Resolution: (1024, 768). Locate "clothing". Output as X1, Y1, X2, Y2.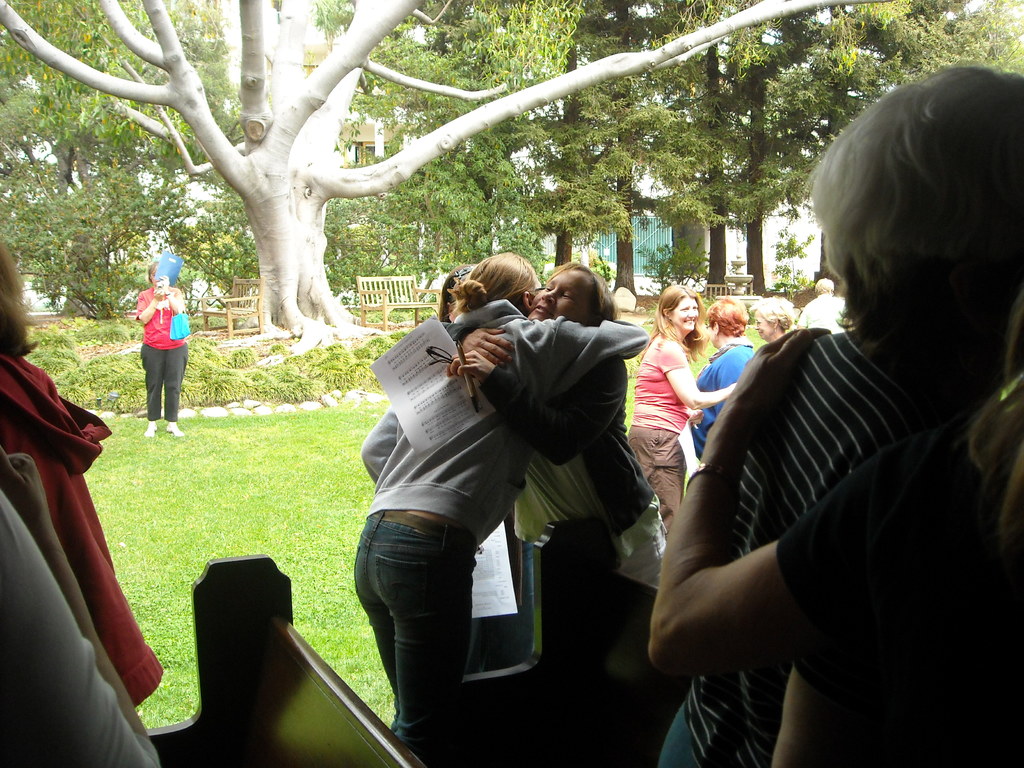
795, 294, 849, 331.
